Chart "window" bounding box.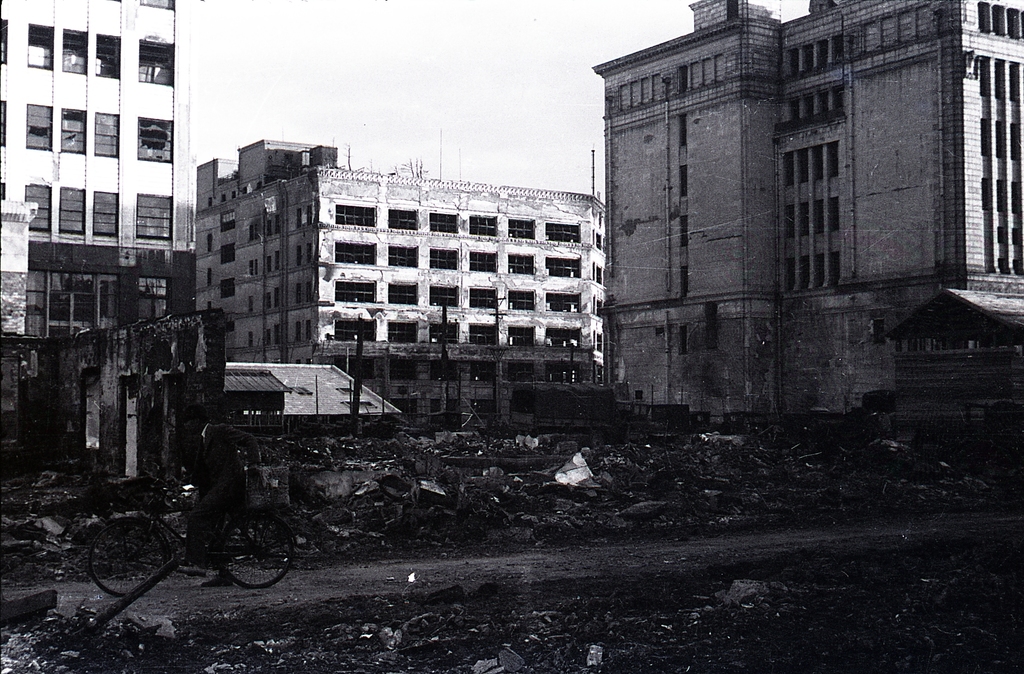
Charted: 545,220,582,242.
